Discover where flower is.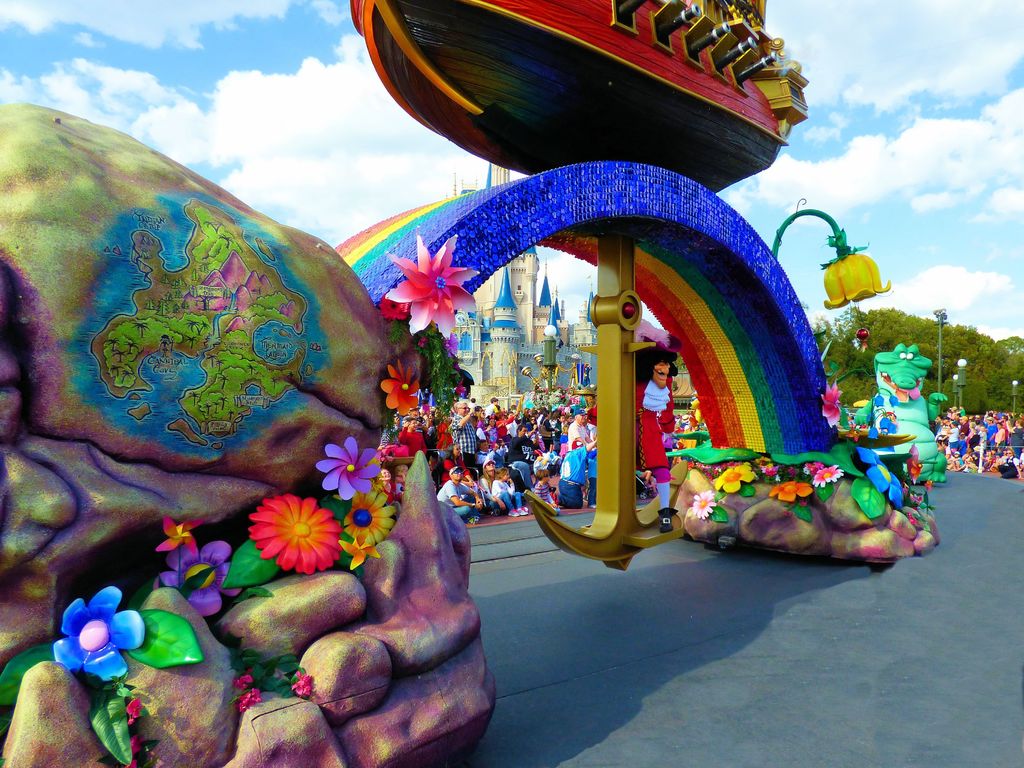
Discovered at bbox(340, 535, 377, 569).
